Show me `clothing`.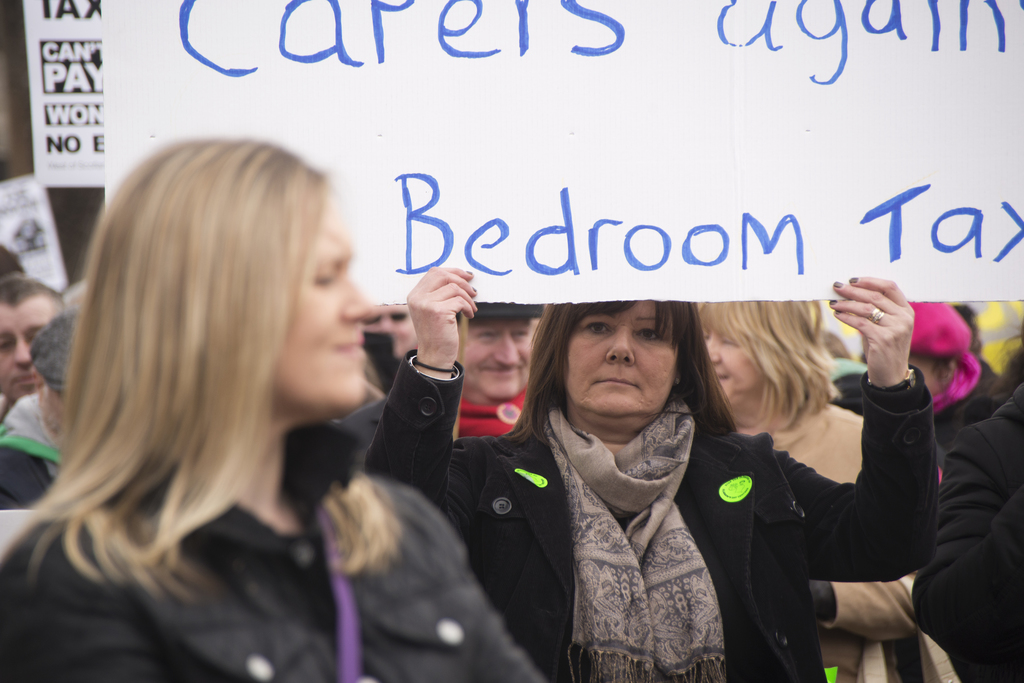
`clothing` is here: bbox=[0, 383, 68, 513].
